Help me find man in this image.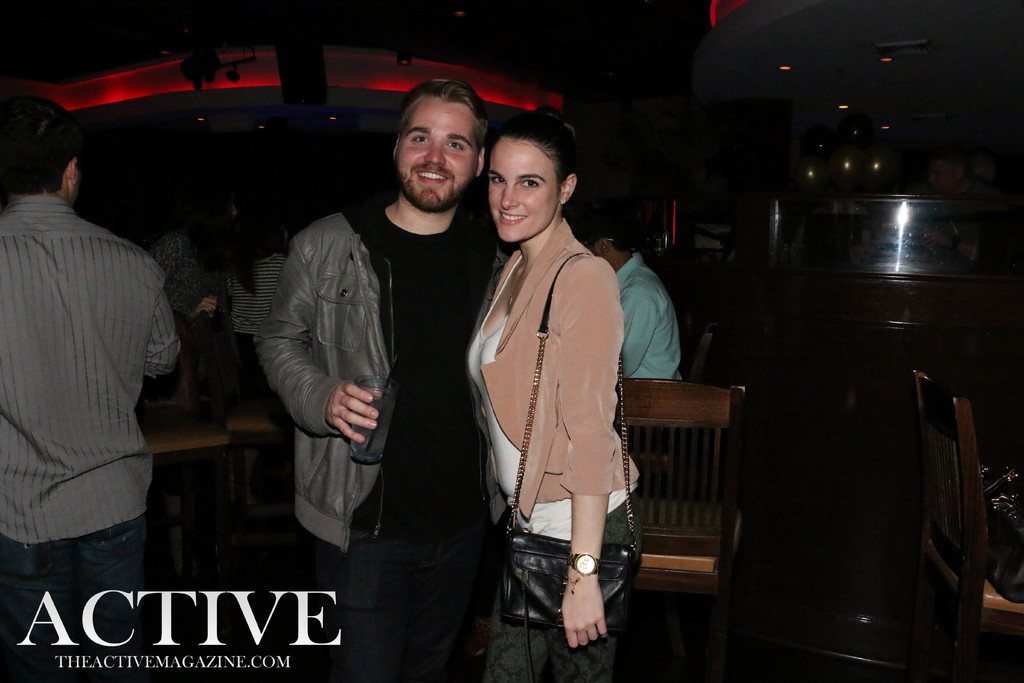
Found it: 264/83/510/682.
